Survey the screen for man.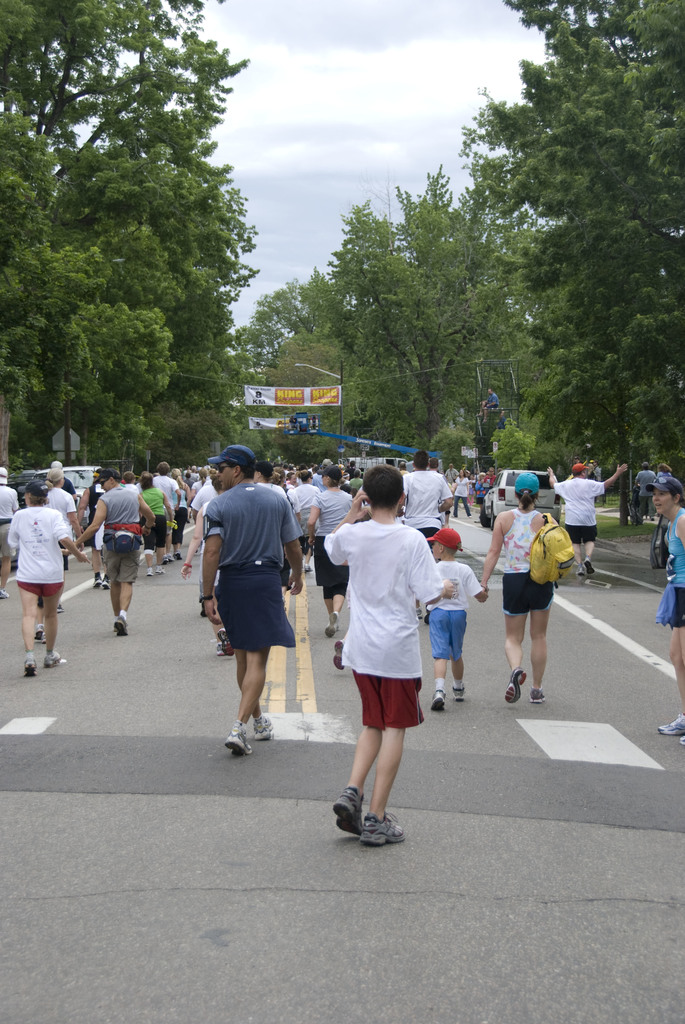
Survey found: x1=311 y1=467 x2=351 y2=640.
